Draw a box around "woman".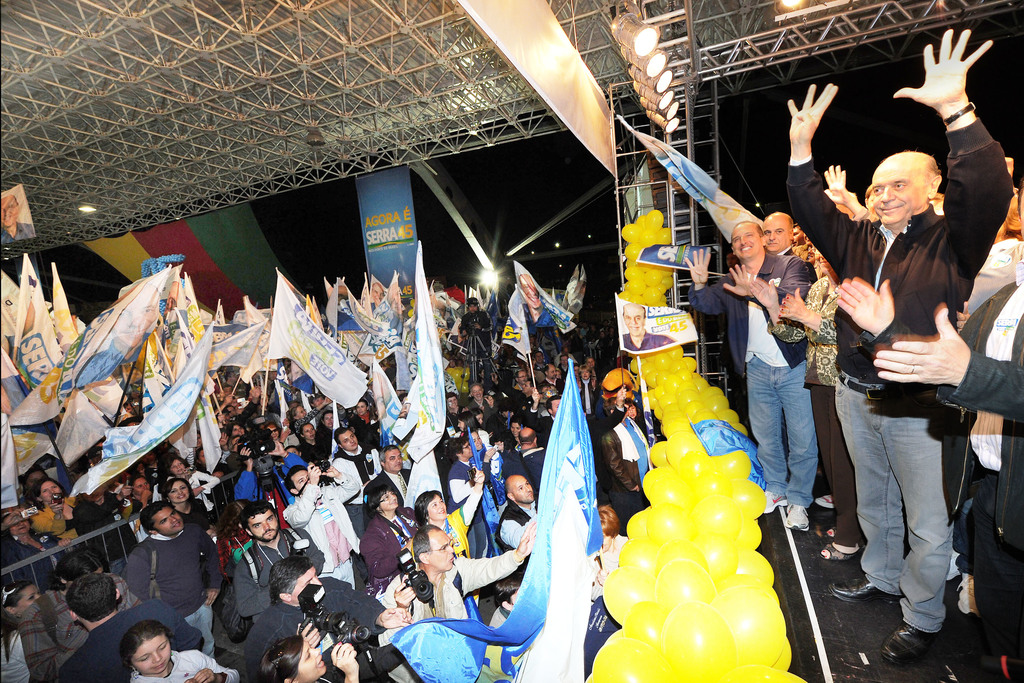
[x1=365, y1=483, x2=431, y2=592].
